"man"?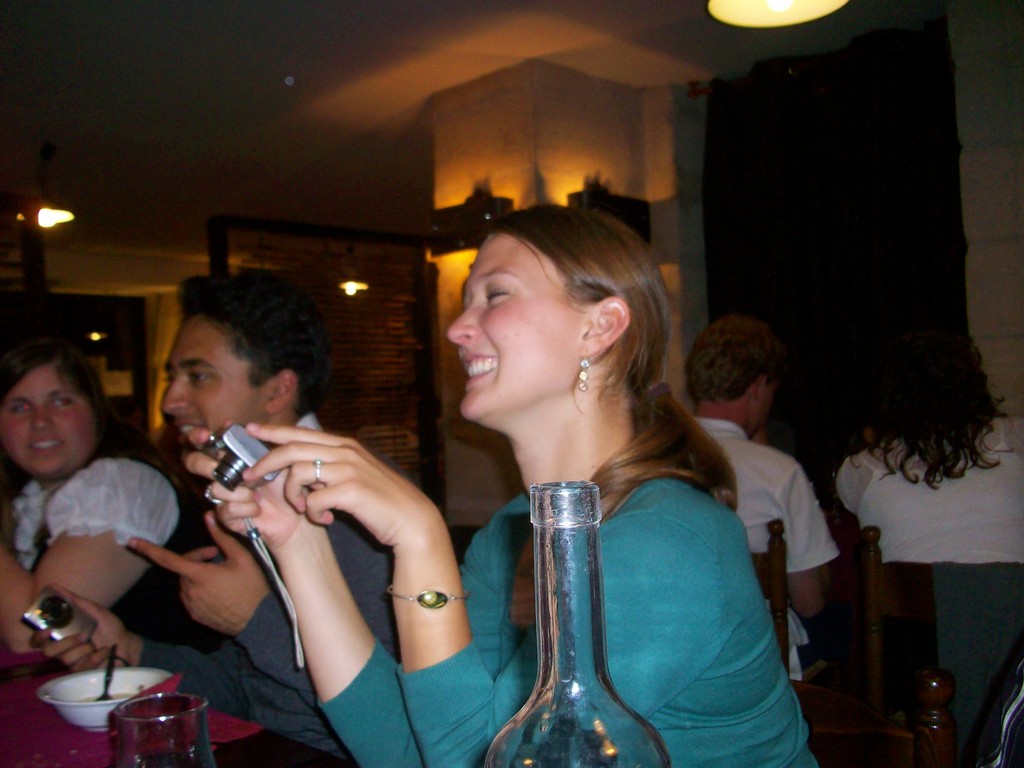
(left=674, top=315, right=842, bottom=685)
